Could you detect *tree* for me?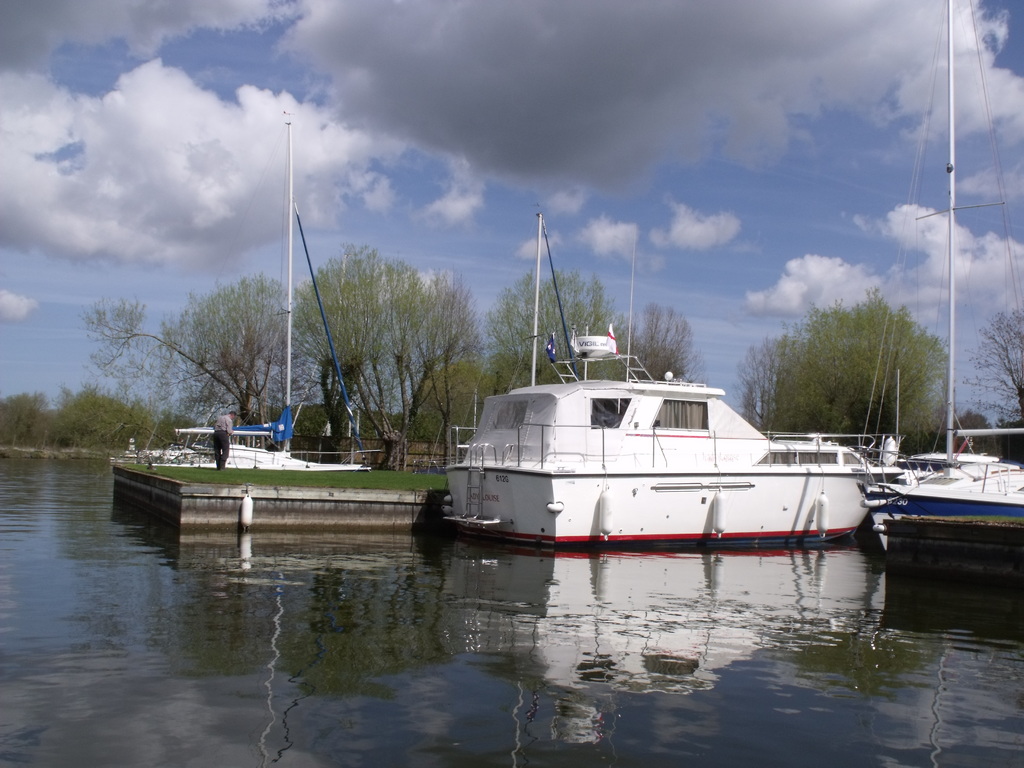
Detection result: x1=353 y1=273 x2=488 y2=462.
